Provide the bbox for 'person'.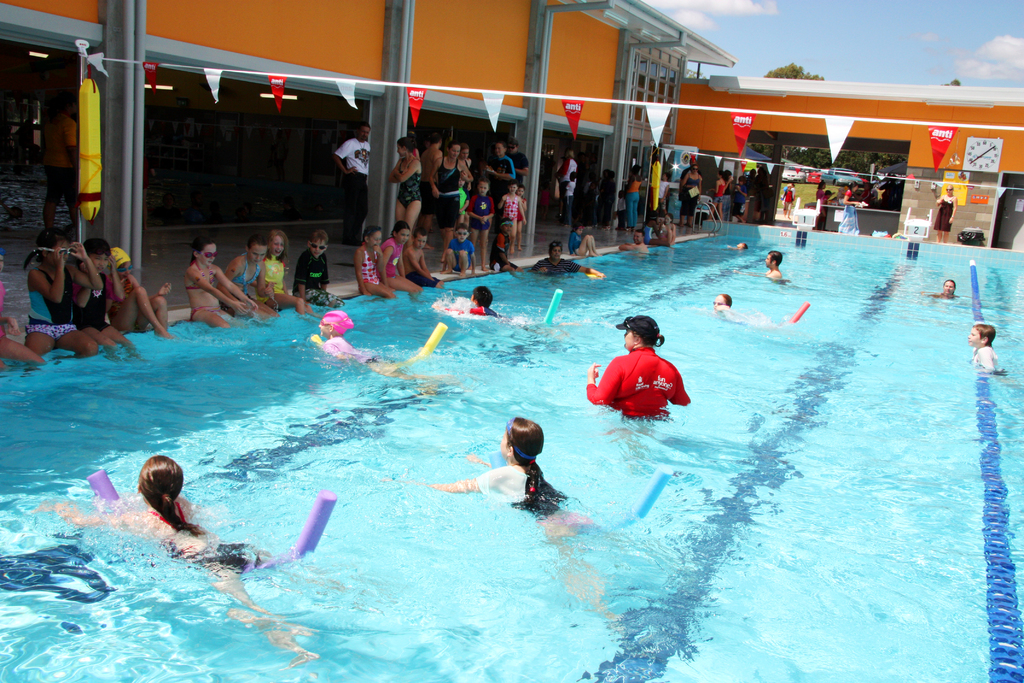
region(309, 307, 456, 394).
